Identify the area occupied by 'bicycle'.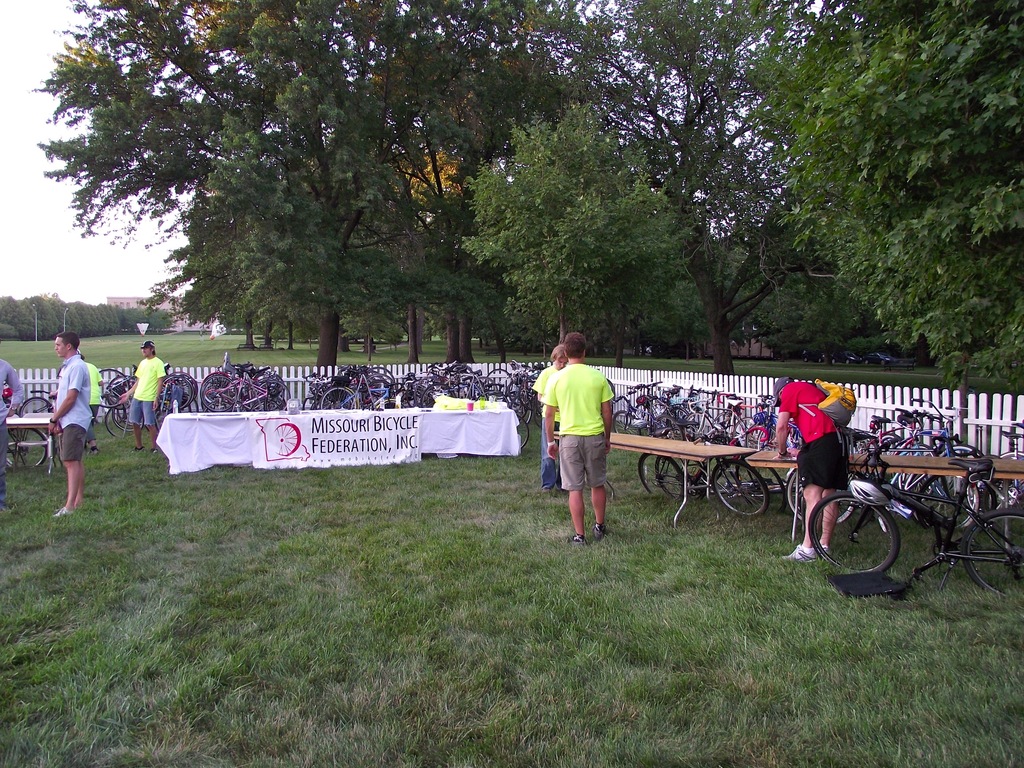
Area: (804, 451, 1023, 591).
